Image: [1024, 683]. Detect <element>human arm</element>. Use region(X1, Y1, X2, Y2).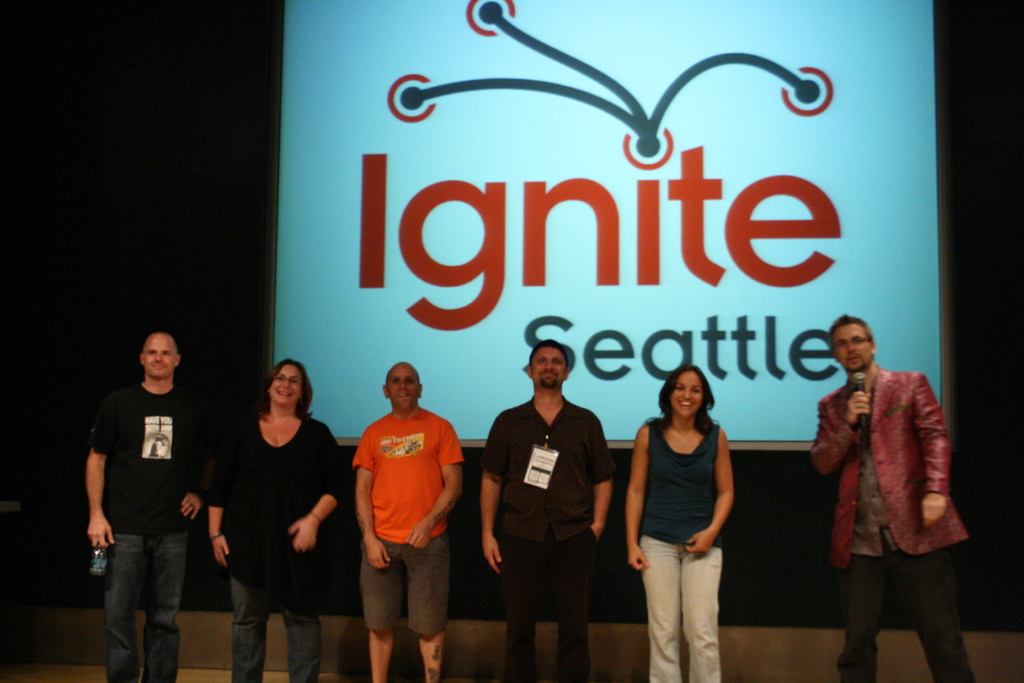
region(182, 391, 225, 522).
